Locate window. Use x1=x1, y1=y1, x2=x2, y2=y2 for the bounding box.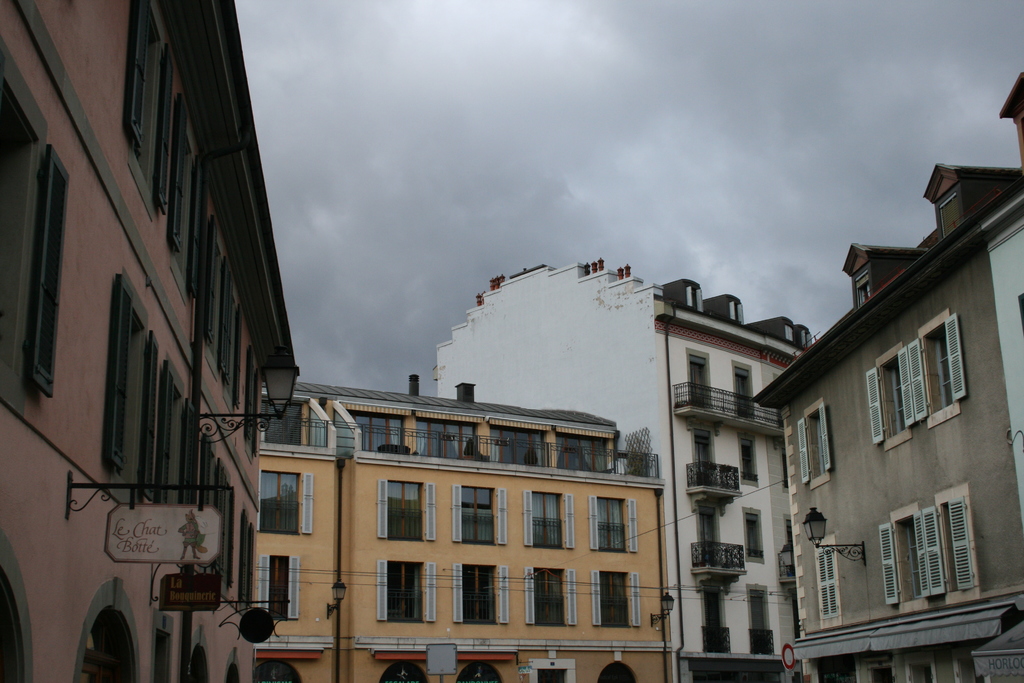
x1=200, y1=422, x2=255, y2=611.
